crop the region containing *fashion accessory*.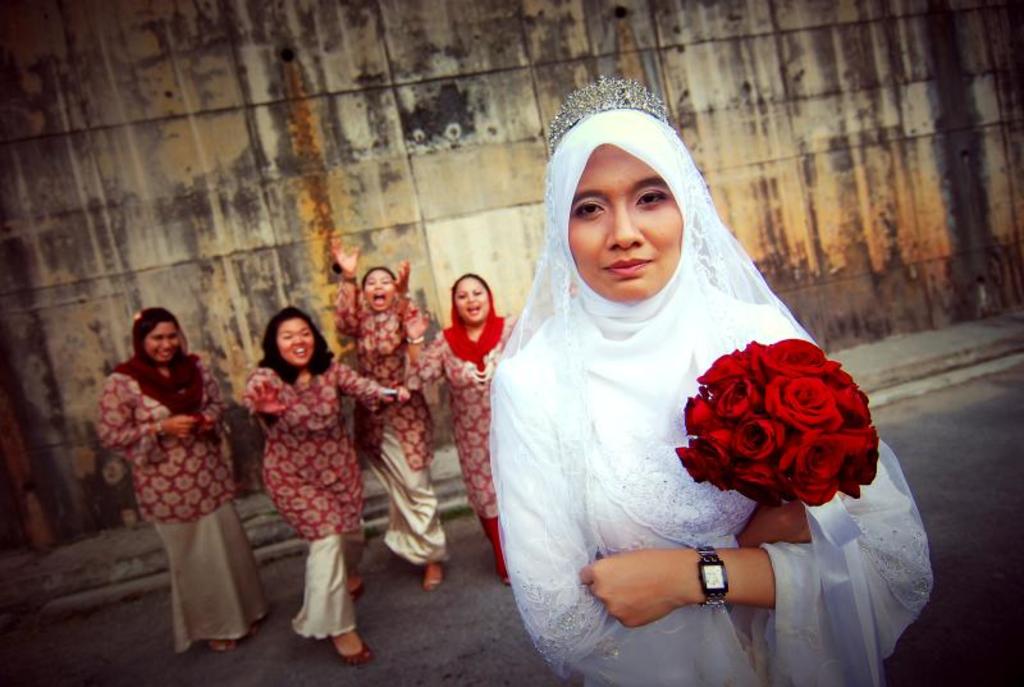
Crop region: l=689, t=542, r=731, b=605.
